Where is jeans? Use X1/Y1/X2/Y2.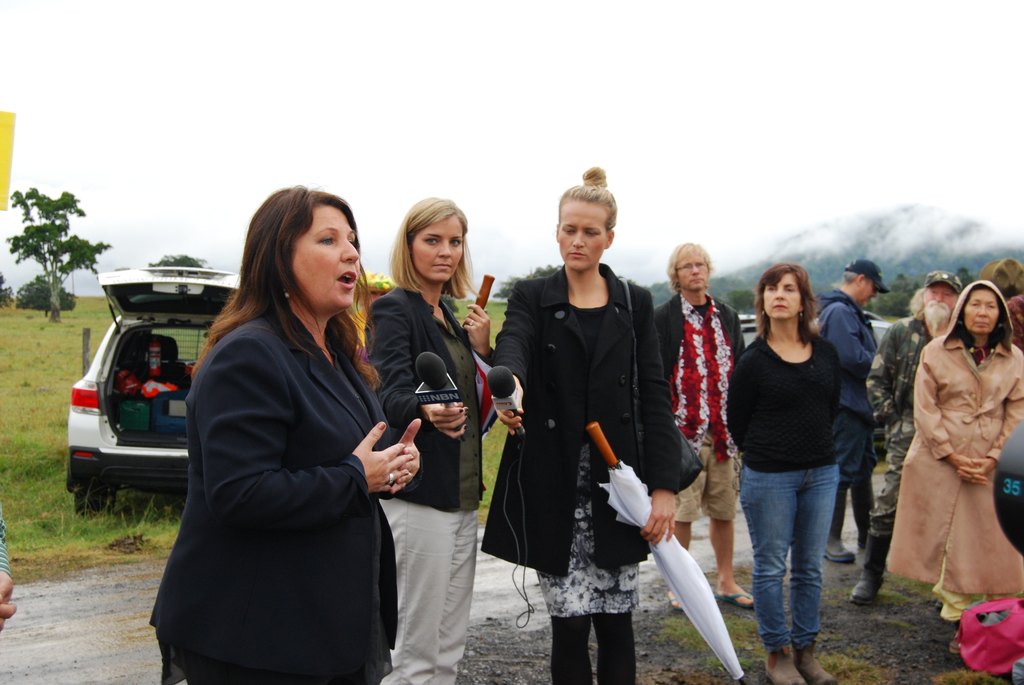
746/461/840/669.
